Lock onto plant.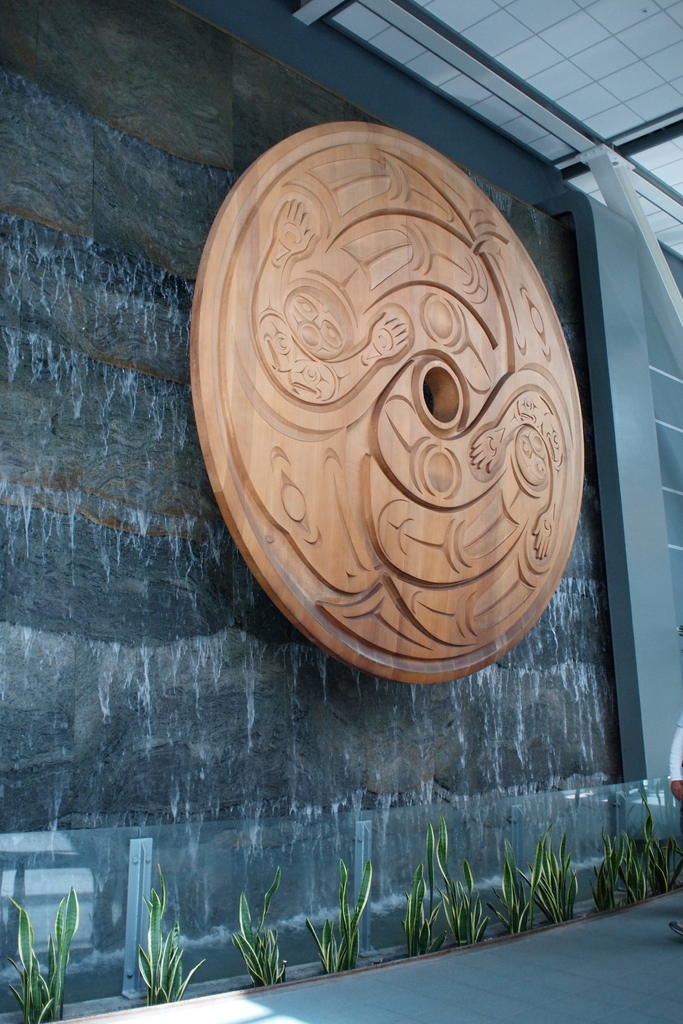
Locked: 538:827:584:921.
